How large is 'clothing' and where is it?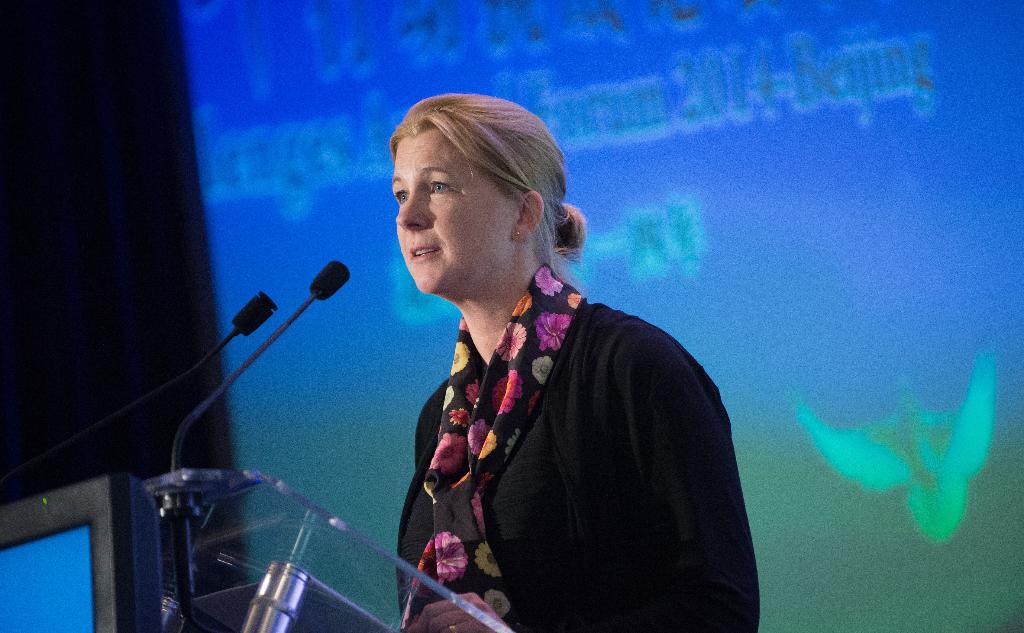
Bounding box: x1=396 y1=261 x2=762 y2=632.
